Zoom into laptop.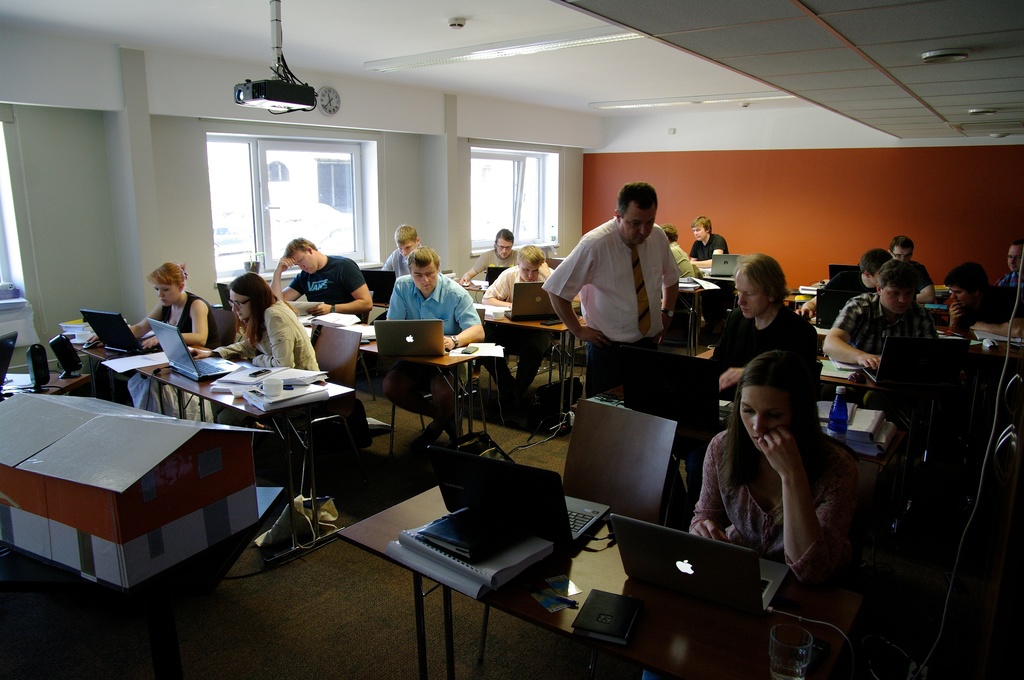
Zoom target: <region>861, 335, 970, 390</region>.
